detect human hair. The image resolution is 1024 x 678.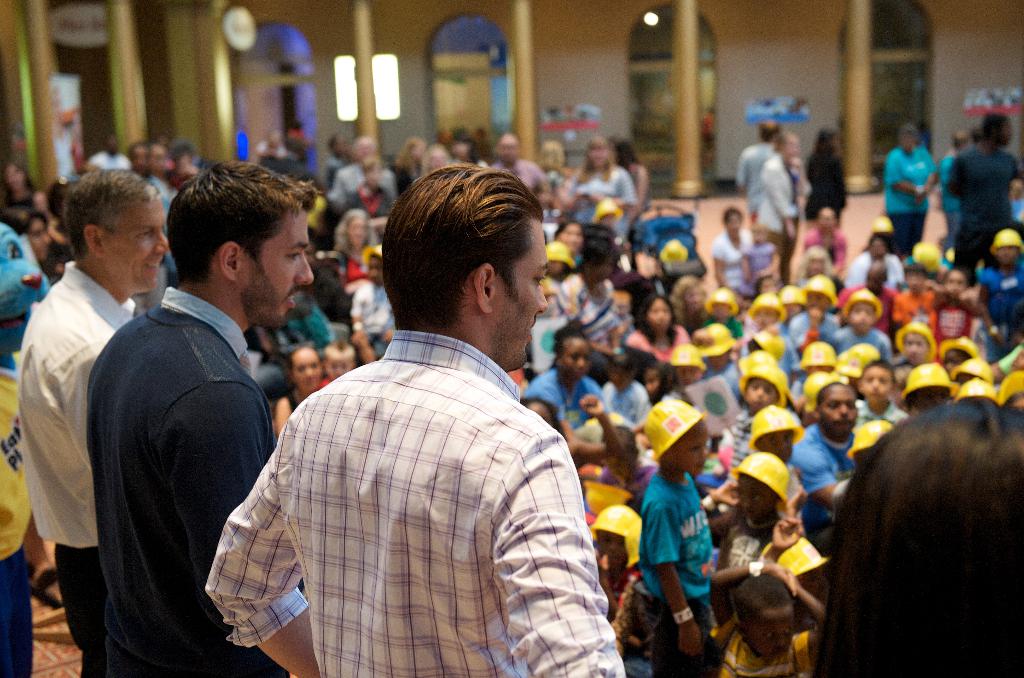
<box>168,159,317,284</box>.
